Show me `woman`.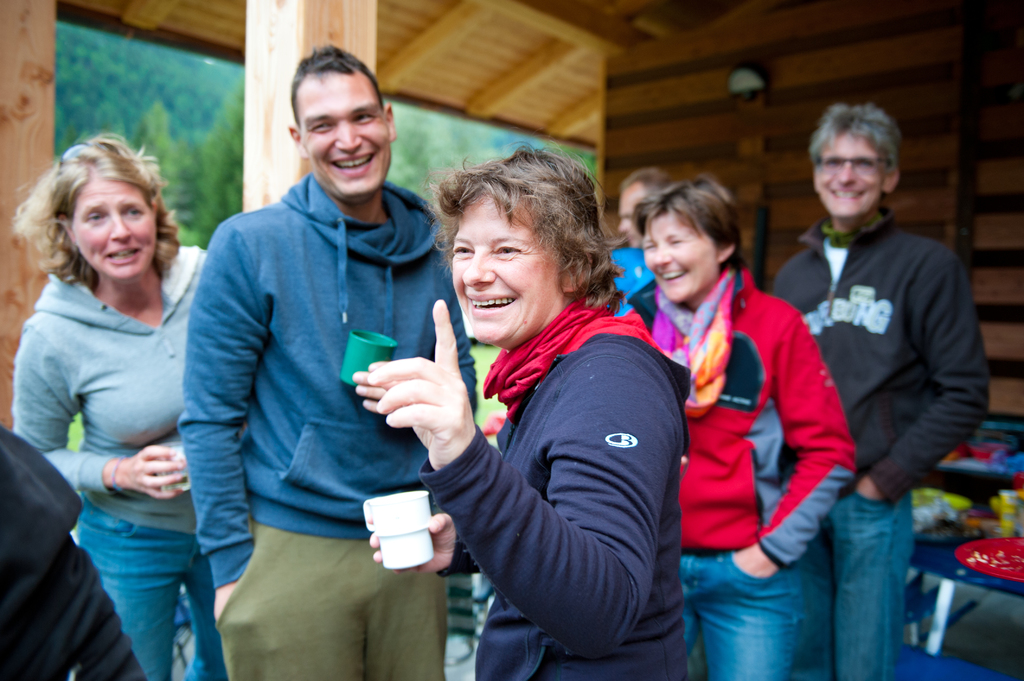
`woman` is here: box(366, 134, 698, 680).
